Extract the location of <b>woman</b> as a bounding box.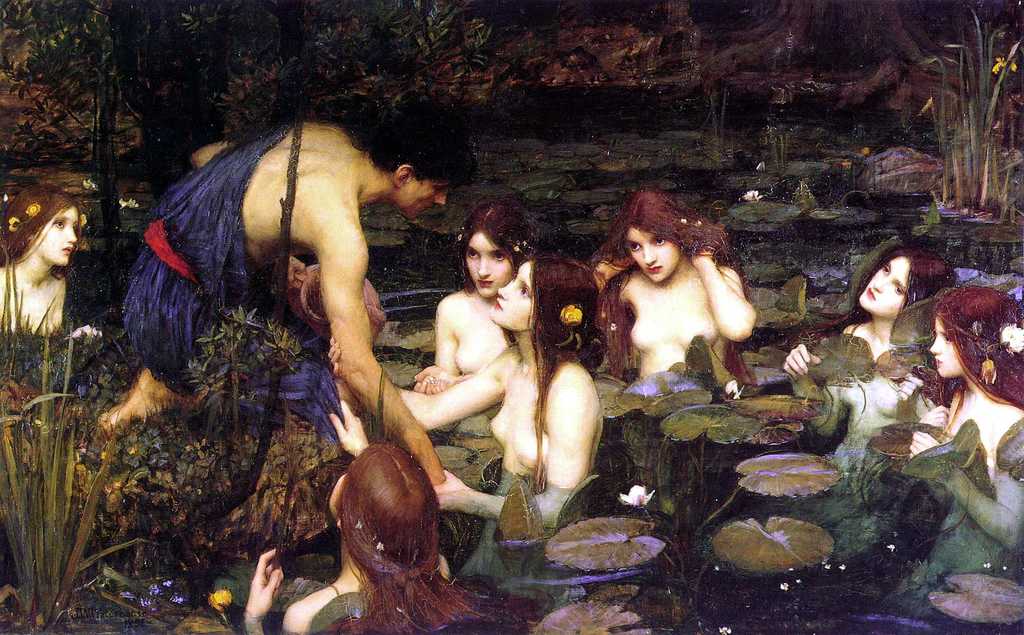
786/249/957/469.
